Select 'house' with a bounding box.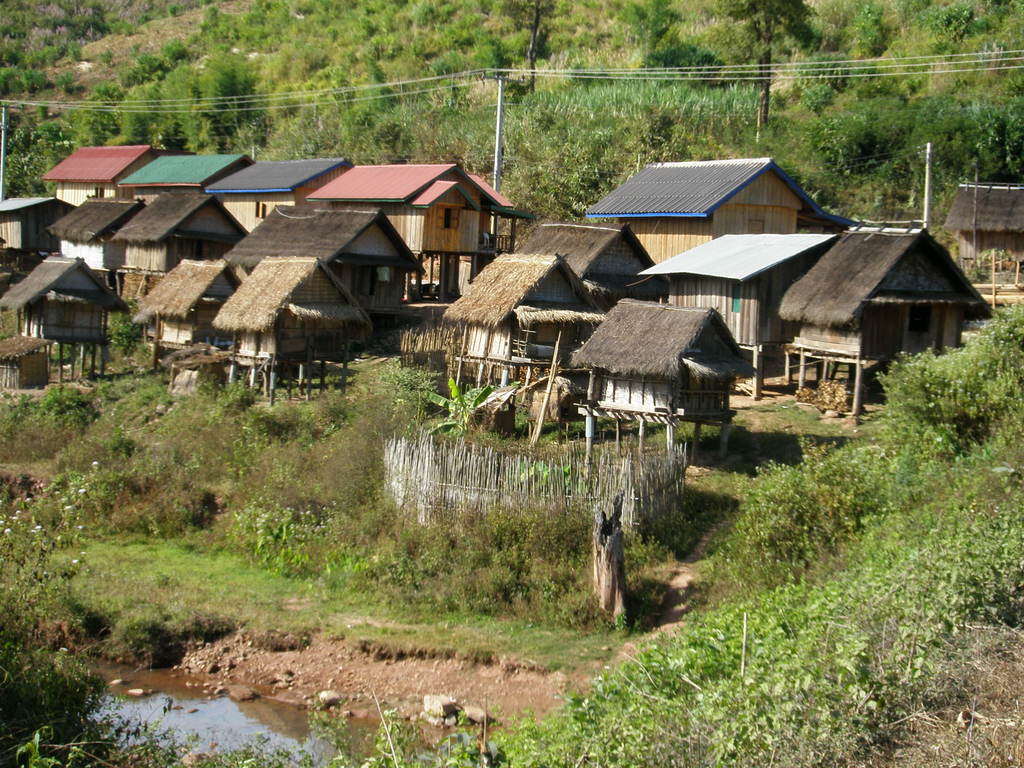
bbox=(568, 292, 753, 420).
